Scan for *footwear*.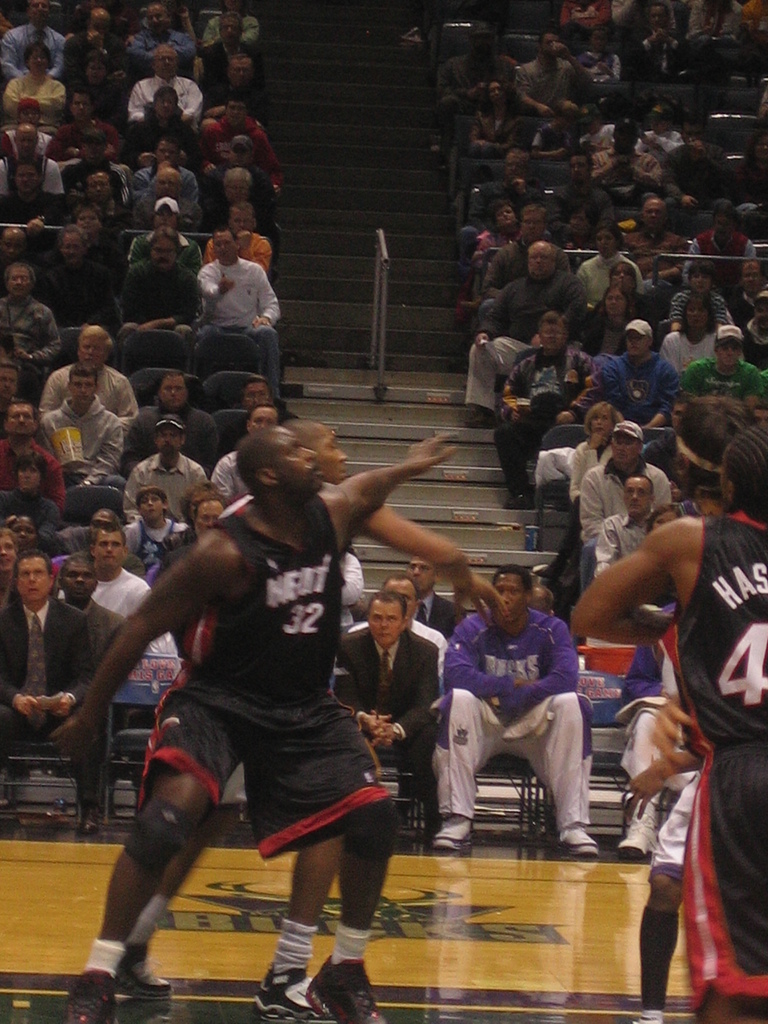
Scan result: bbox(307, 961, 384, 1023).
